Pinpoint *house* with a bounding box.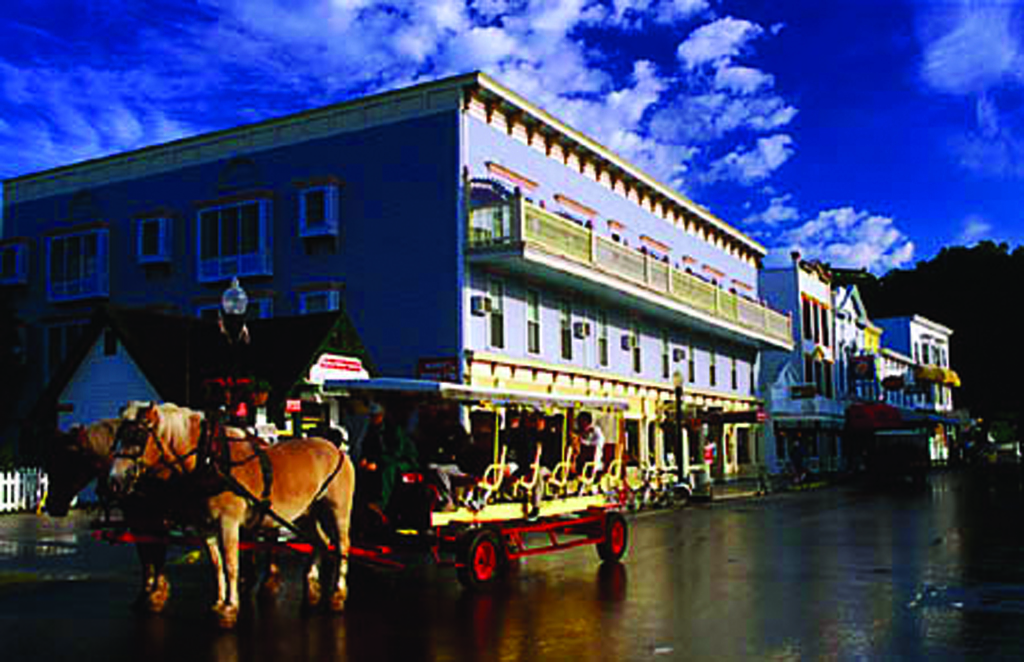
<bbox>880, 349, 918, 411</bbox>.
